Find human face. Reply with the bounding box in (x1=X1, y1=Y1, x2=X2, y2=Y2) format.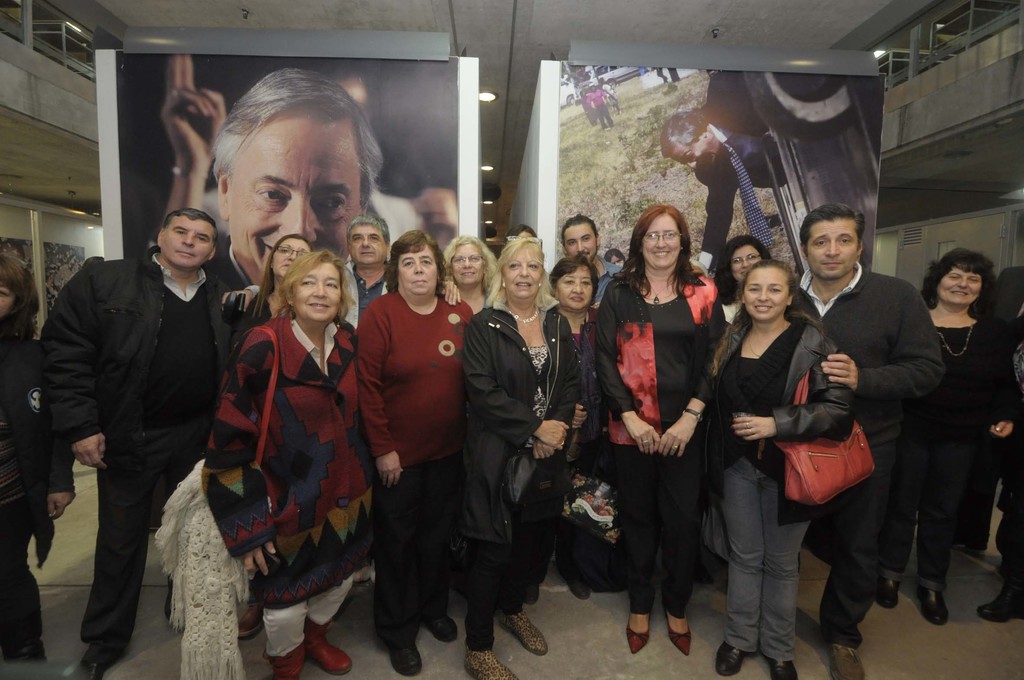
(x1=728, y1=247, x2=757, y2=279).
